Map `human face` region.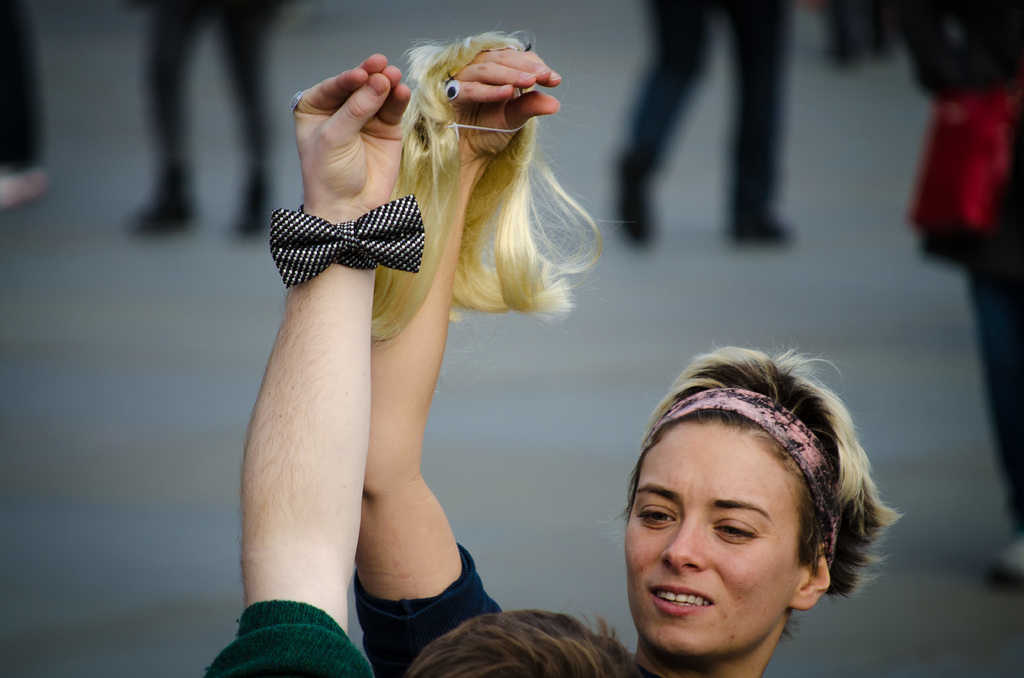
Mapped to Rect(621, 427, 790, 661).
